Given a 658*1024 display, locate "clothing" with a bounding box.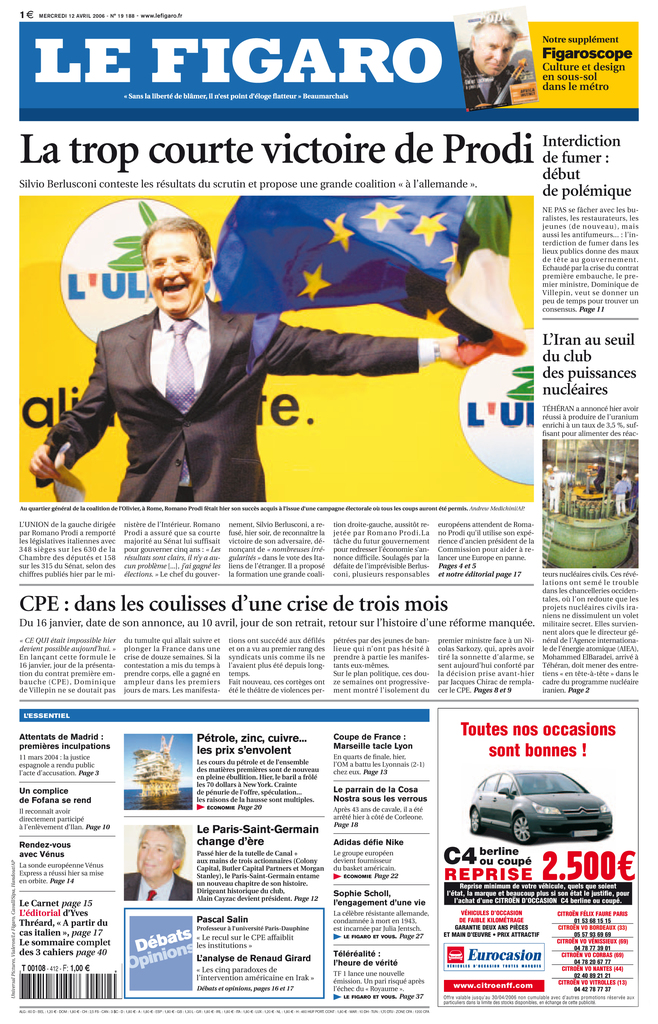
Located: select_region(37, 294, 436, 502).
